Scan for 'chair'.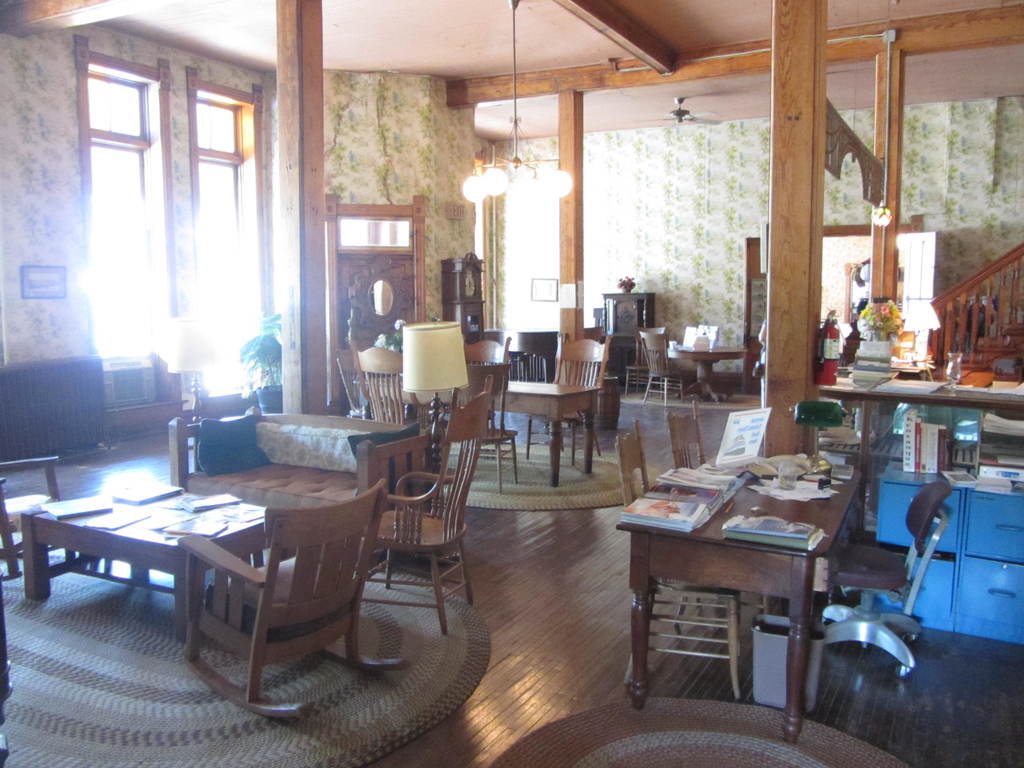
Scan result: left=0, top=452, right=68, bottom=579.
